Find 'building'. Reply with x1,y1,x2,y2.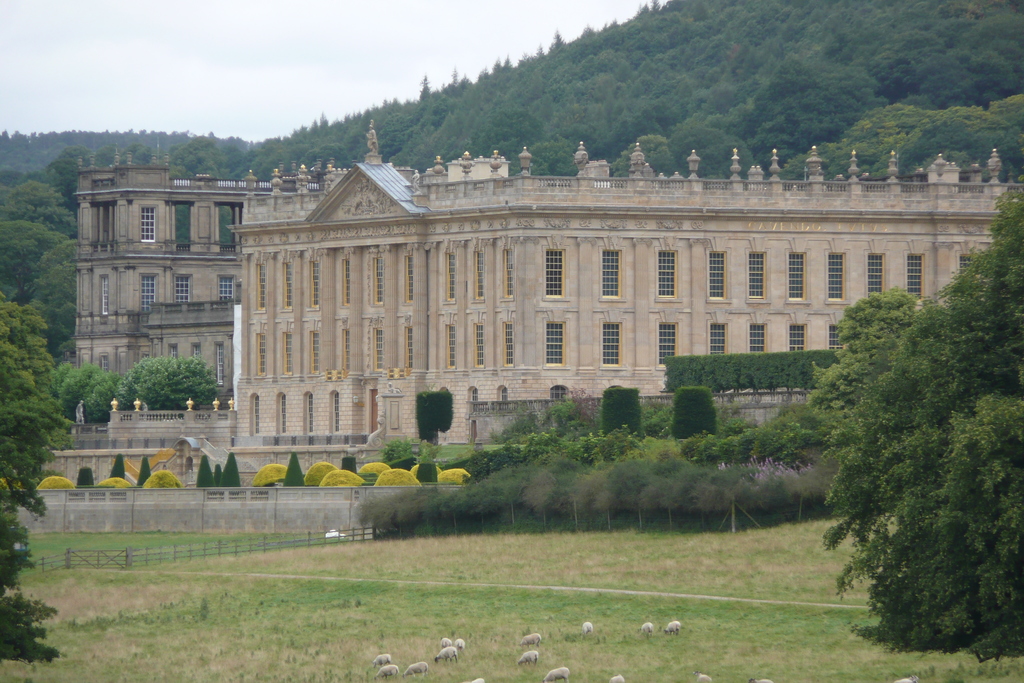
70,169,325,404.
